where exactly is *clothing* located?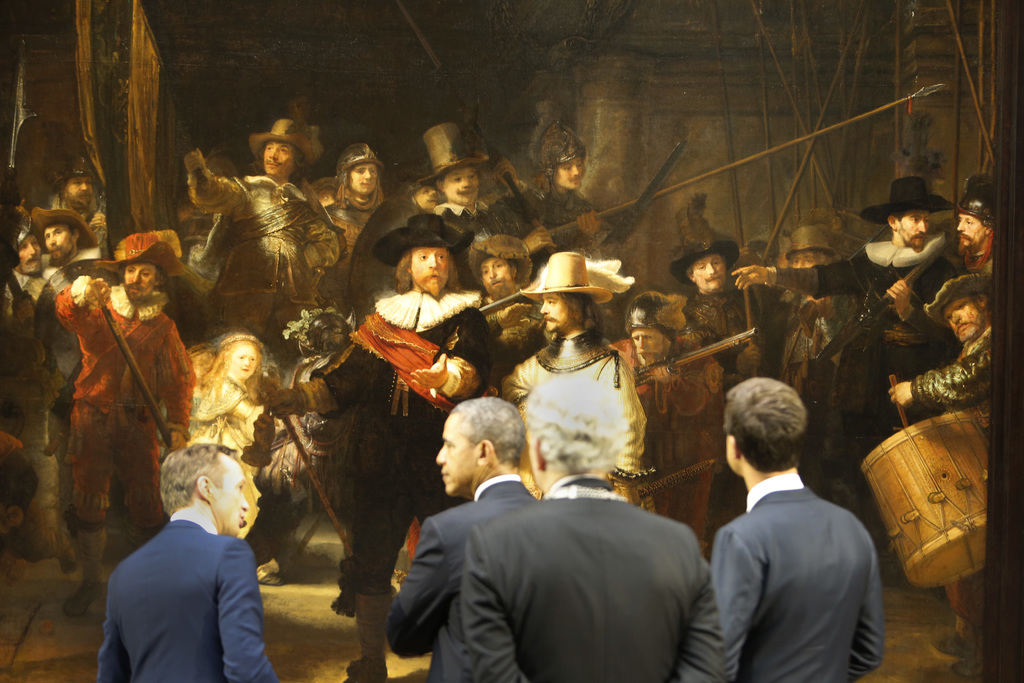
Its bounding box is <region>671, 469, 881, 682</region>.
